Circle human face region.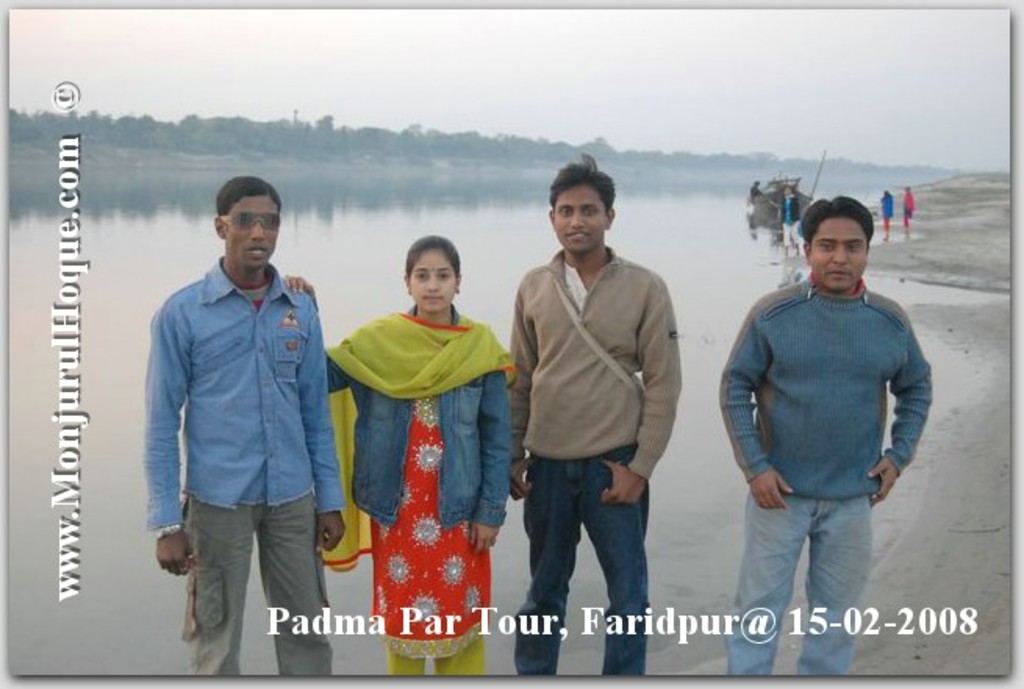
Region: 225,197,280,272.
